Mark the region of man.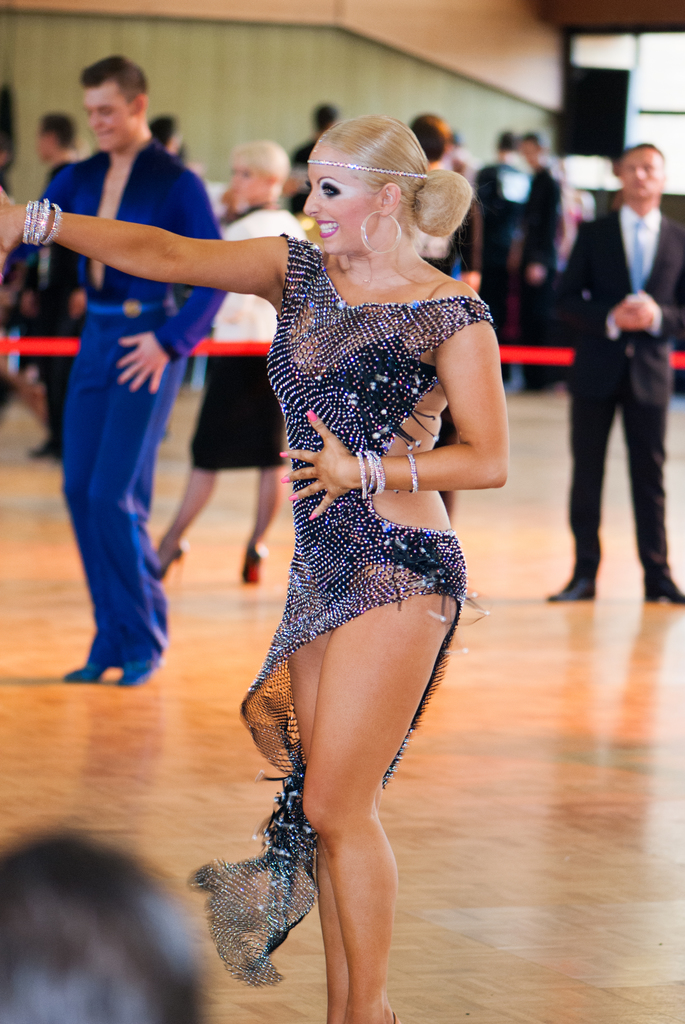
Region: [21,48,224,693].
